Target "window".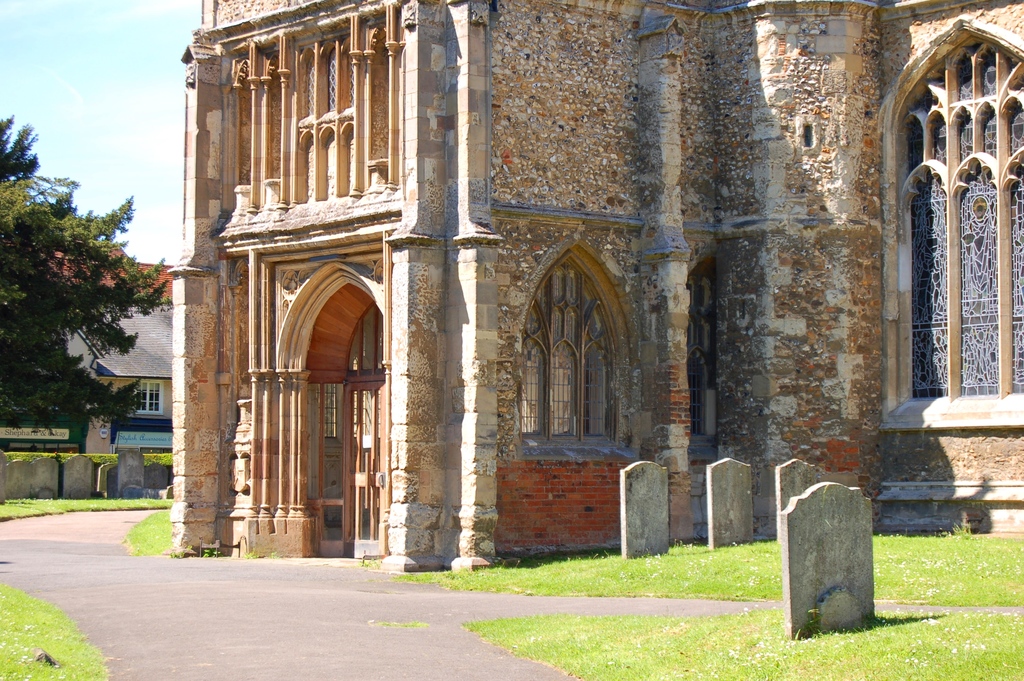
Target region: crop(691, 245, 715, 459).
